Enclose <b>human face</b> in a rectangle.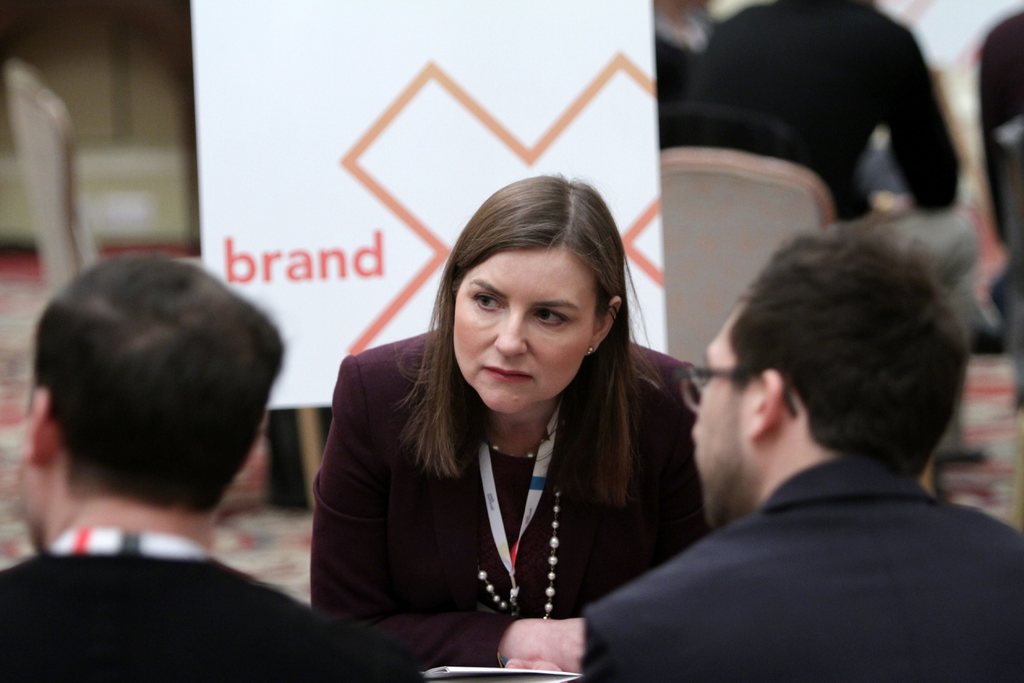
[left=453, top=244, right=598, bottom=414].
